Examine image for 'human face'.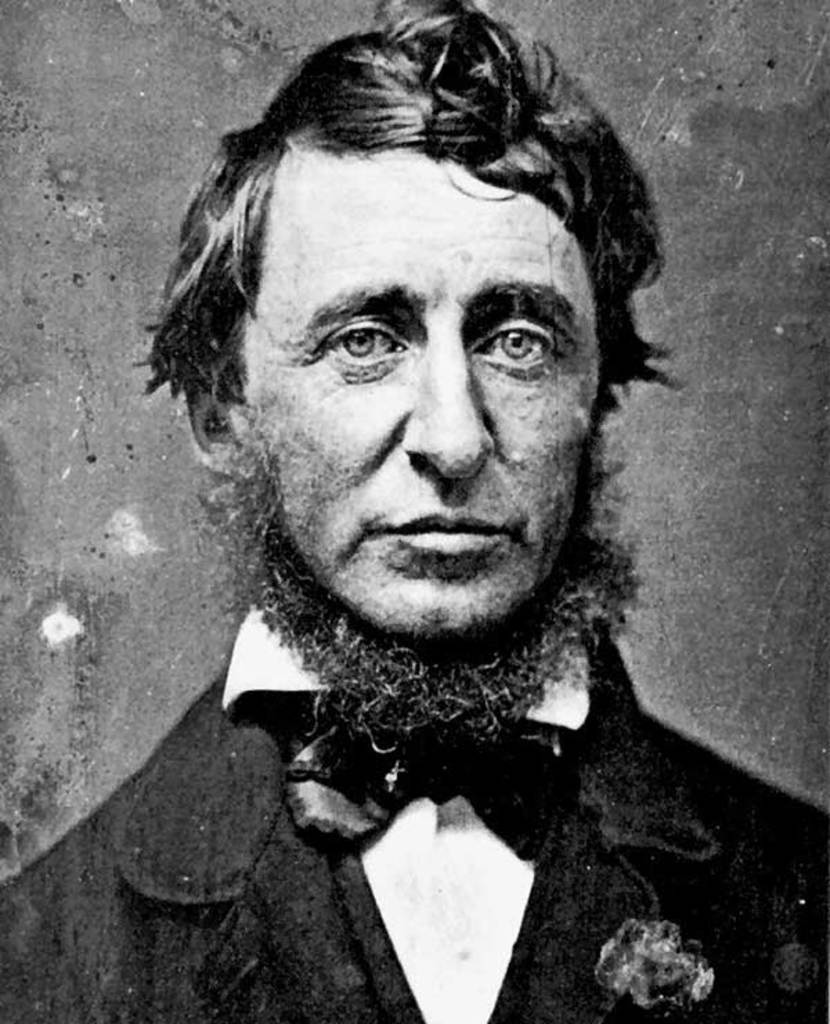
Examination result: rect(237, 147, 609, 648).
